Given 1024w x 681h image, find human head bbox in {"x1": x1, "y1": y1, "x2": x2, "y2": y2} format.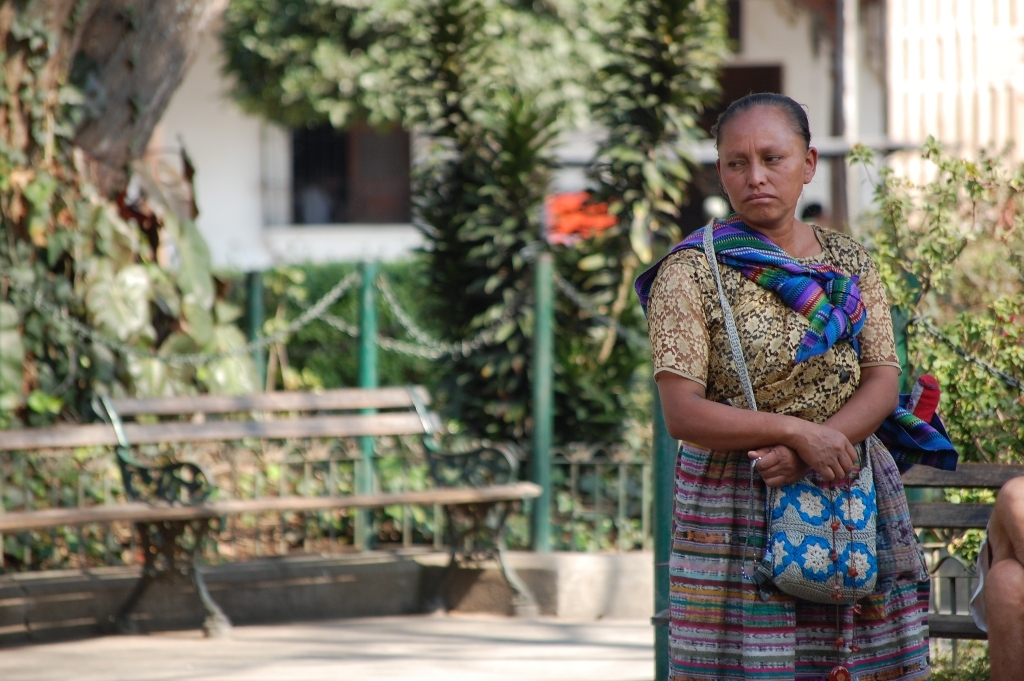
{"x1": 710, "y1": 91, "x2": 815, "y2": 220}.
